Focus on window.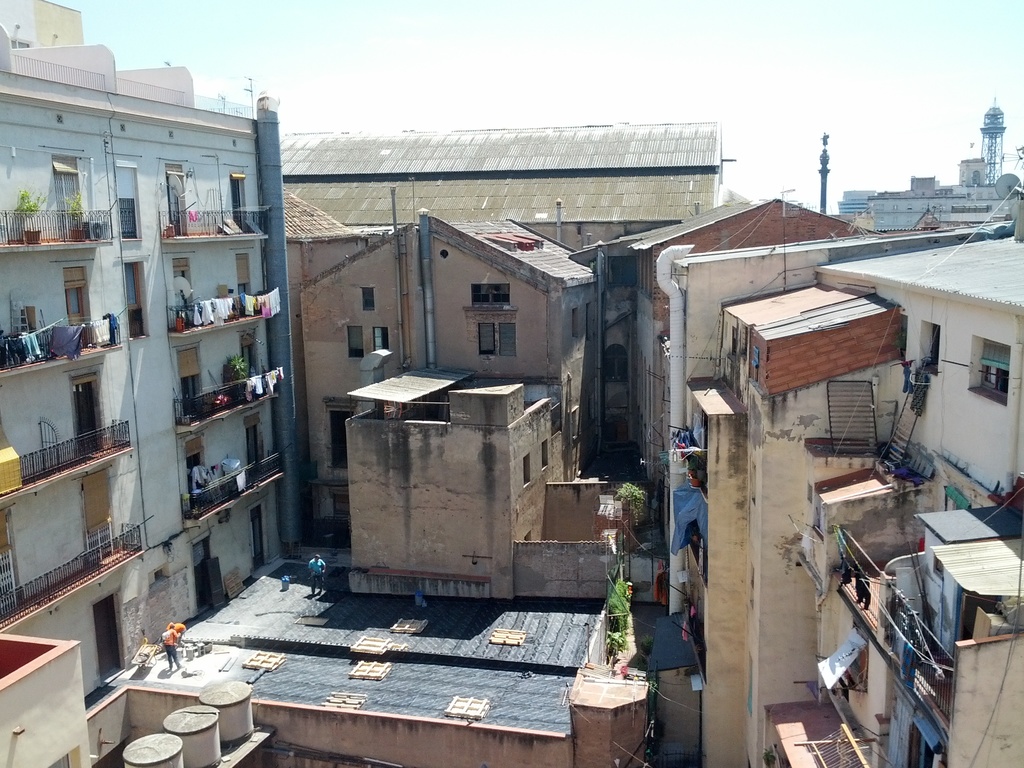
Focused at region(346, 326, 366, 360).
